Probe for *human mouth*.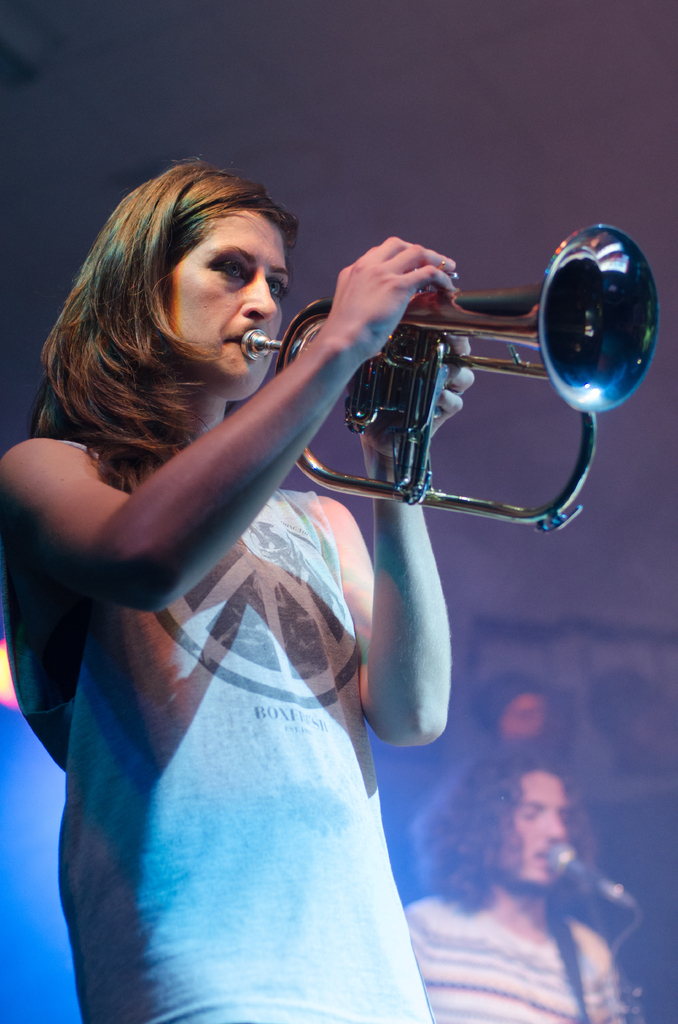
Probe result: [left=531, top=848, right=549, bottom=869].
